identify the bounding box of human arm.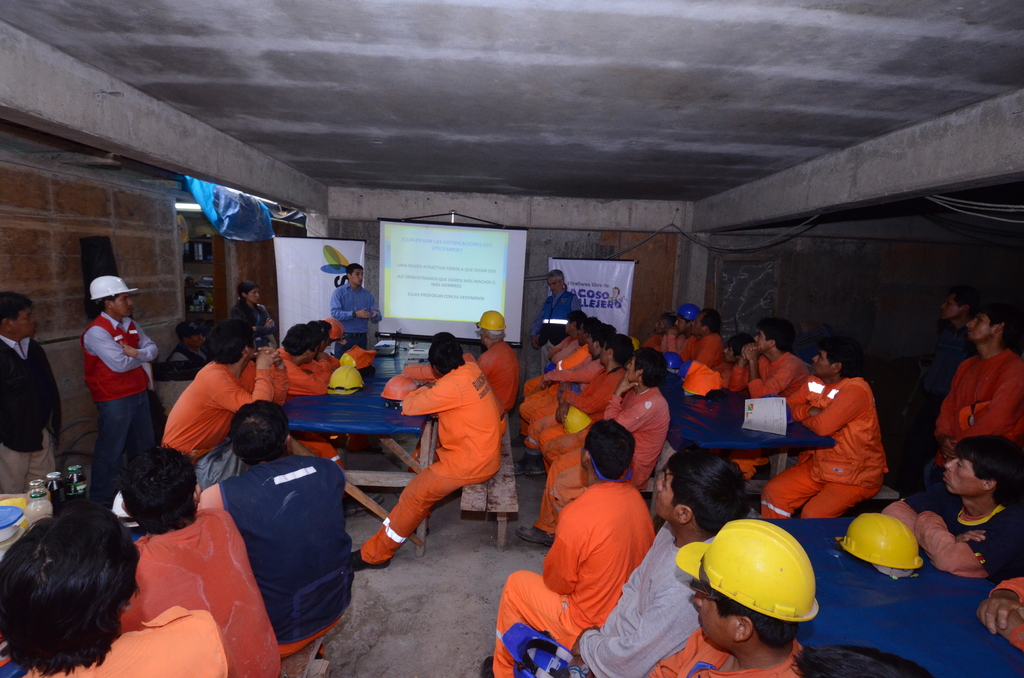
<bbox>928, 390, 956, 469</bbox>.
